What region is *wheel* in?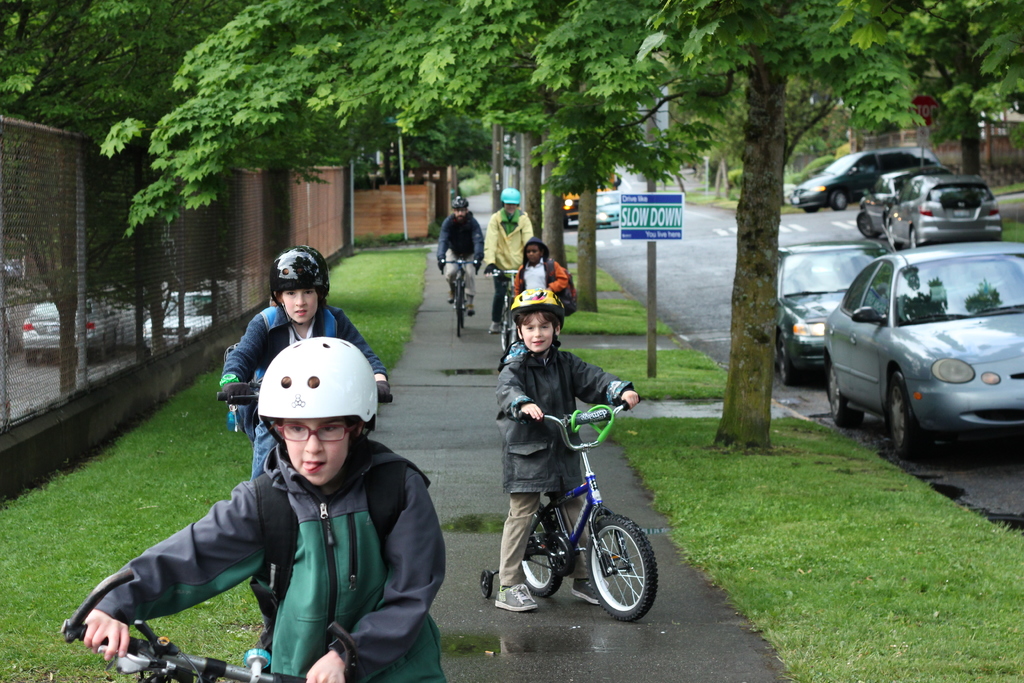
{"left": 825, "top": 365, "right": 866, "bottom": 436}.
